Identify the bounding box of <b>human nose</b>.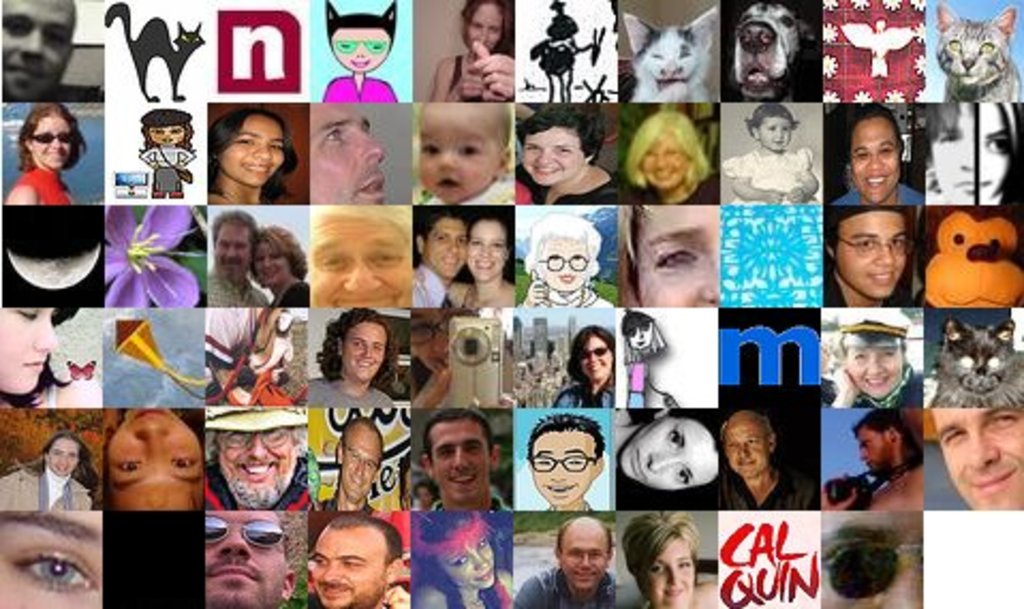
bbox=(160, 128, 173, 141).
